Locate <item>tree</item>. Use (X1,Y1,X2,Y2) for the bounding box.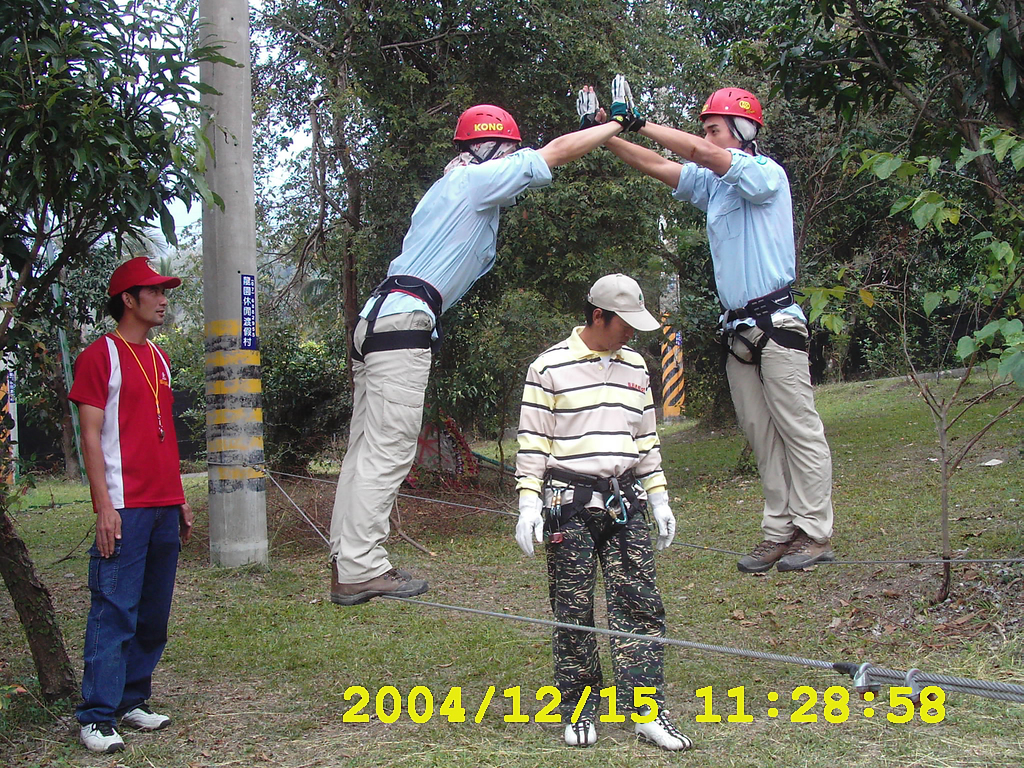
(0,0,247,700).
